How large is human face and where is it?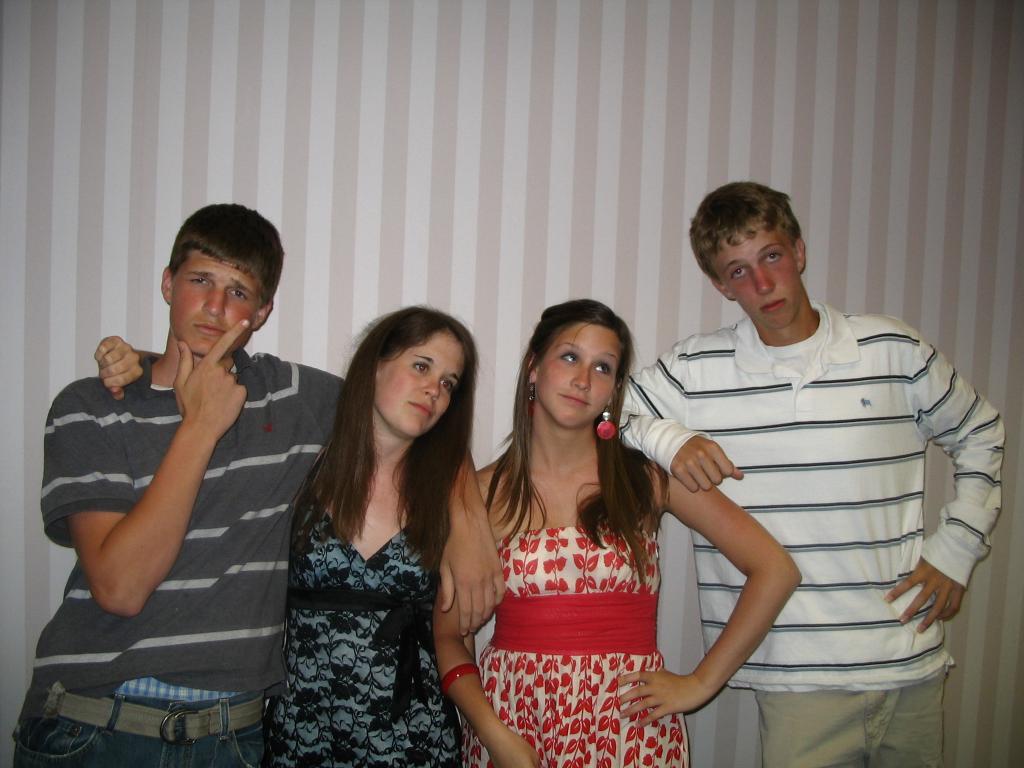
Bounding box: 536/321/620/426.
